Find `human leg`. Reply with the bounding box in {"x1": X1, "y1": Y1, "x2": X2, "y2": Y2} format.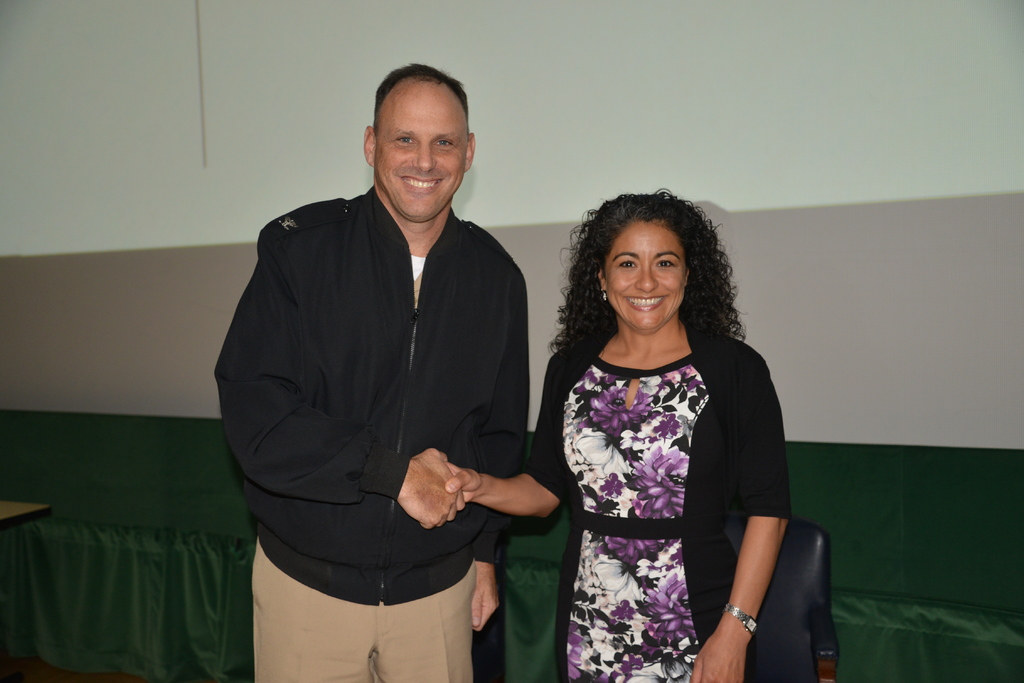
{"x1": 255, "y1": 532, "x2": 477, "y2": 682}.
